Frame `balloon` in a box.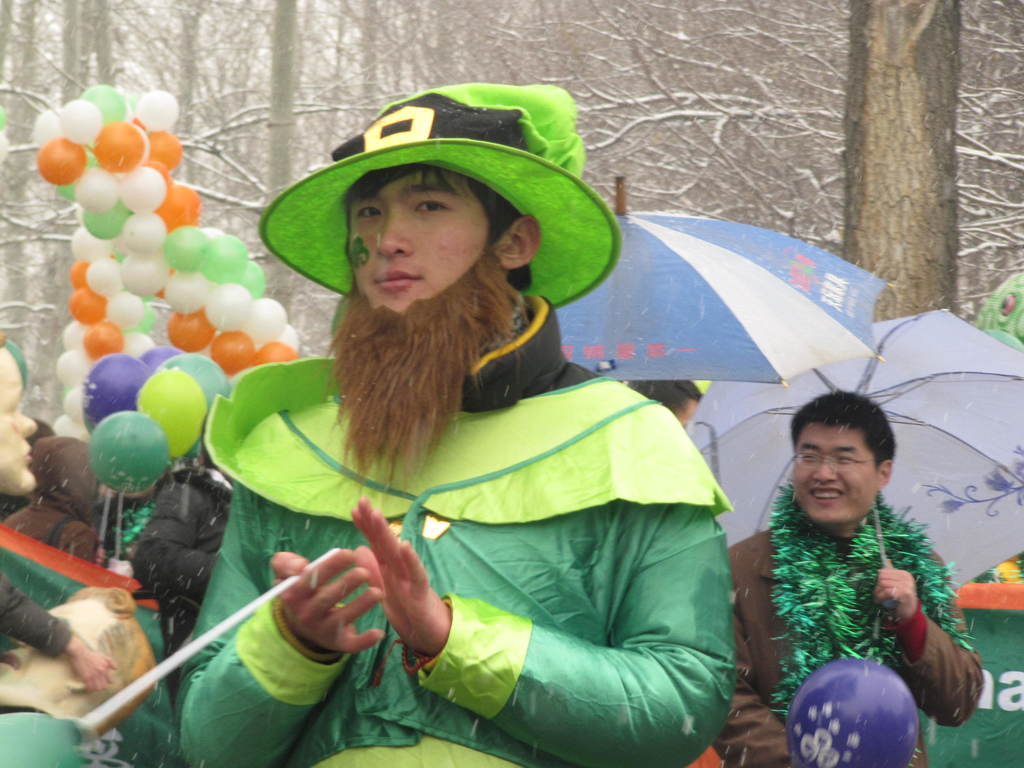
75/170/118/218.
